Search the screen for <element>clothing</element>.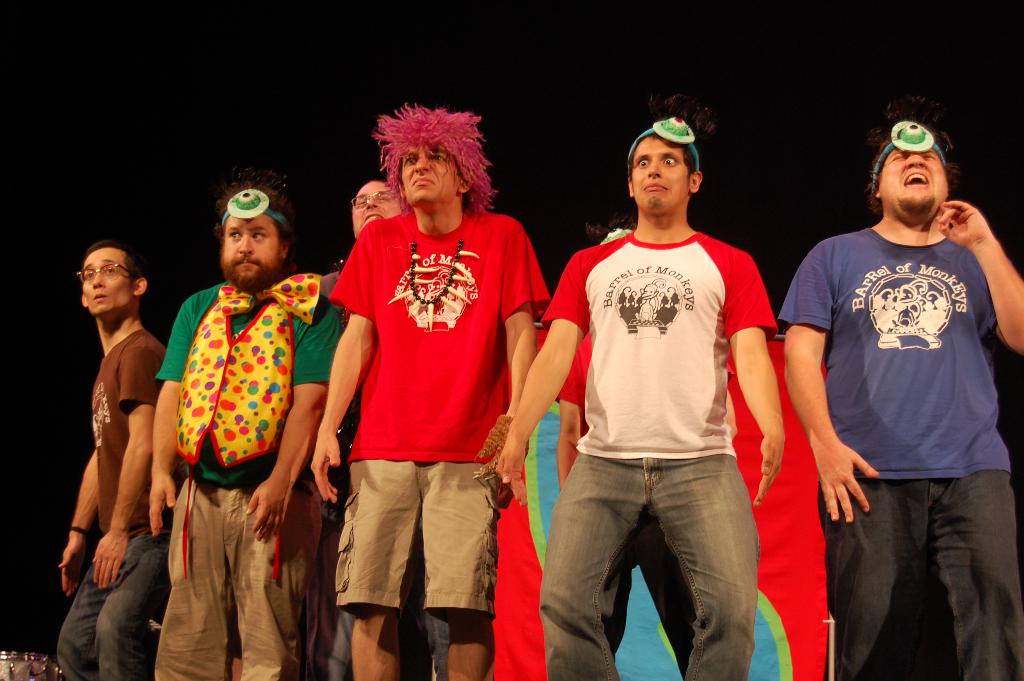
Found at l=332, t=466, r=503, b=614.
